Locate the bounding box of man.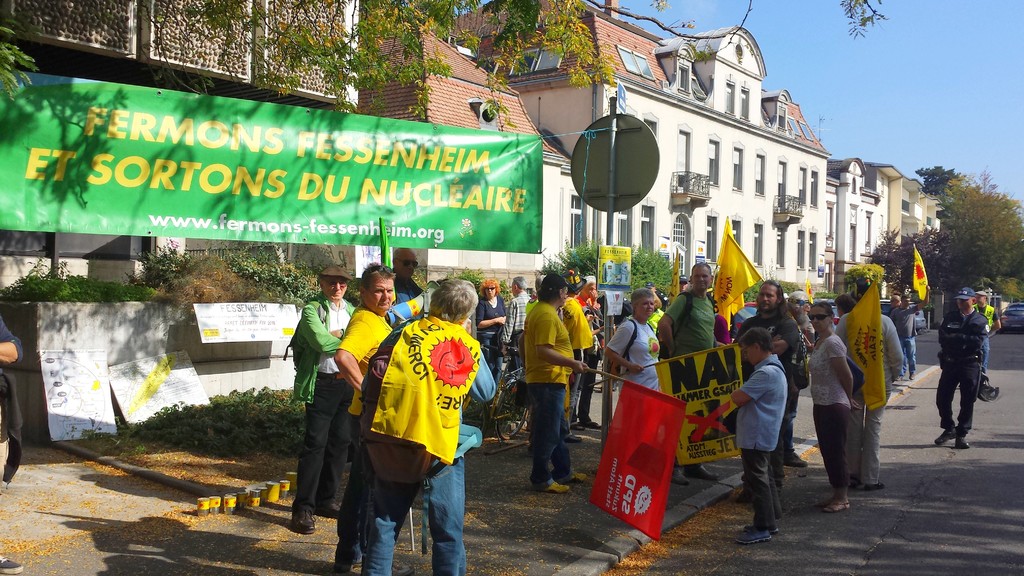
Bounding box: bbox=(653, 259, 719, 488).
